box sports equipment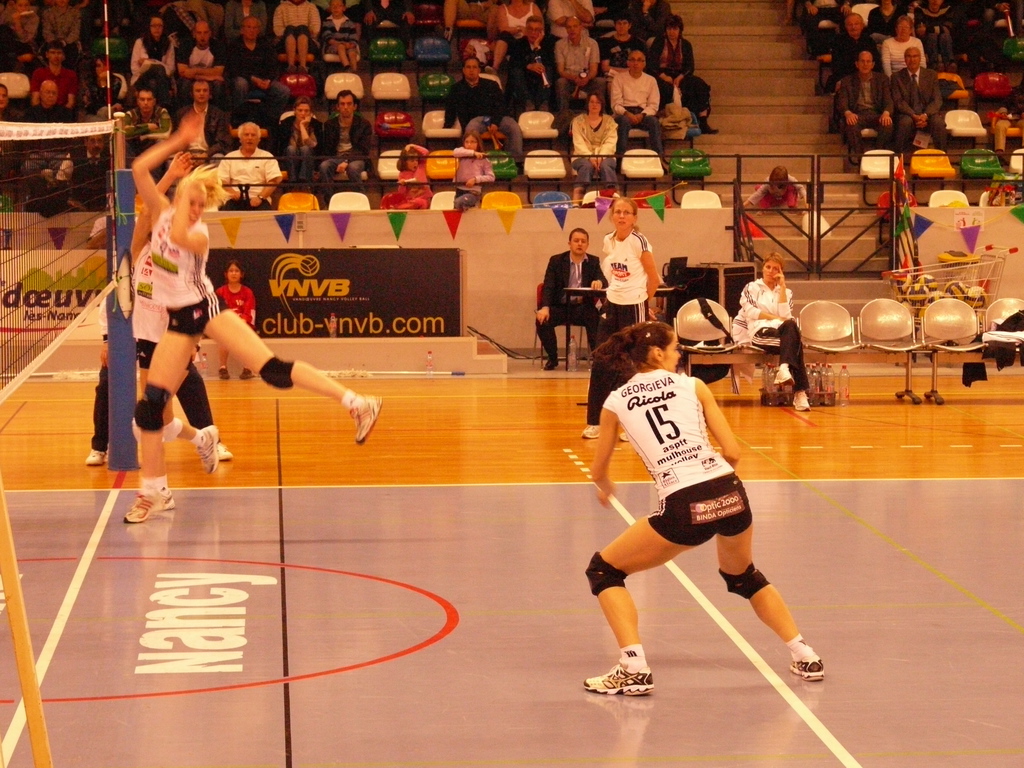
189/425/218/479
